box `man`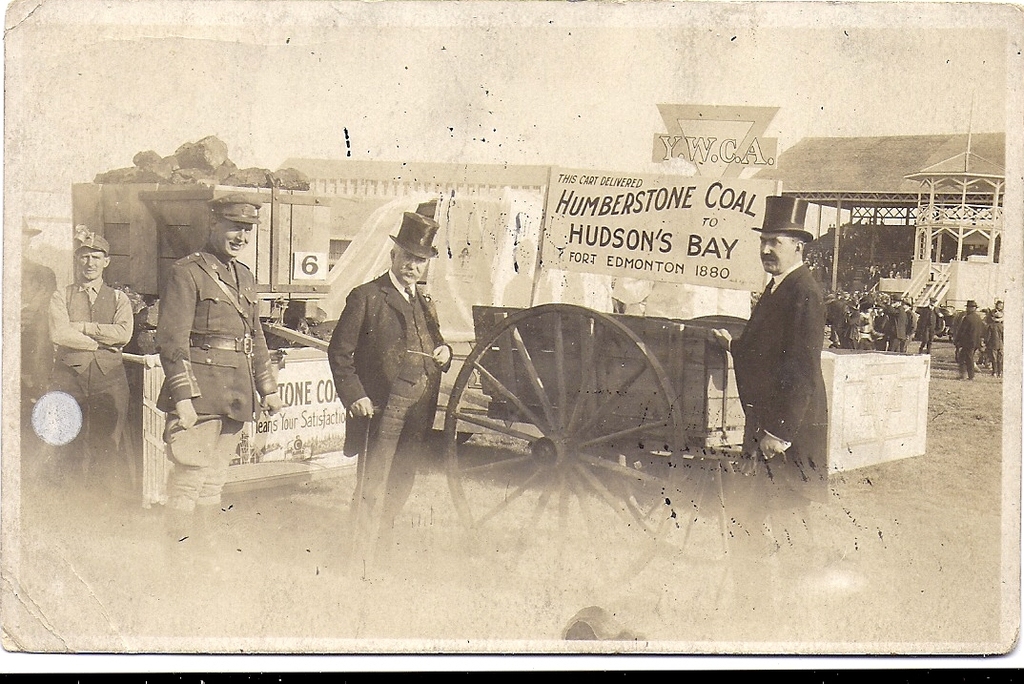
[left=149, top=187, right=284, bottom=522]
